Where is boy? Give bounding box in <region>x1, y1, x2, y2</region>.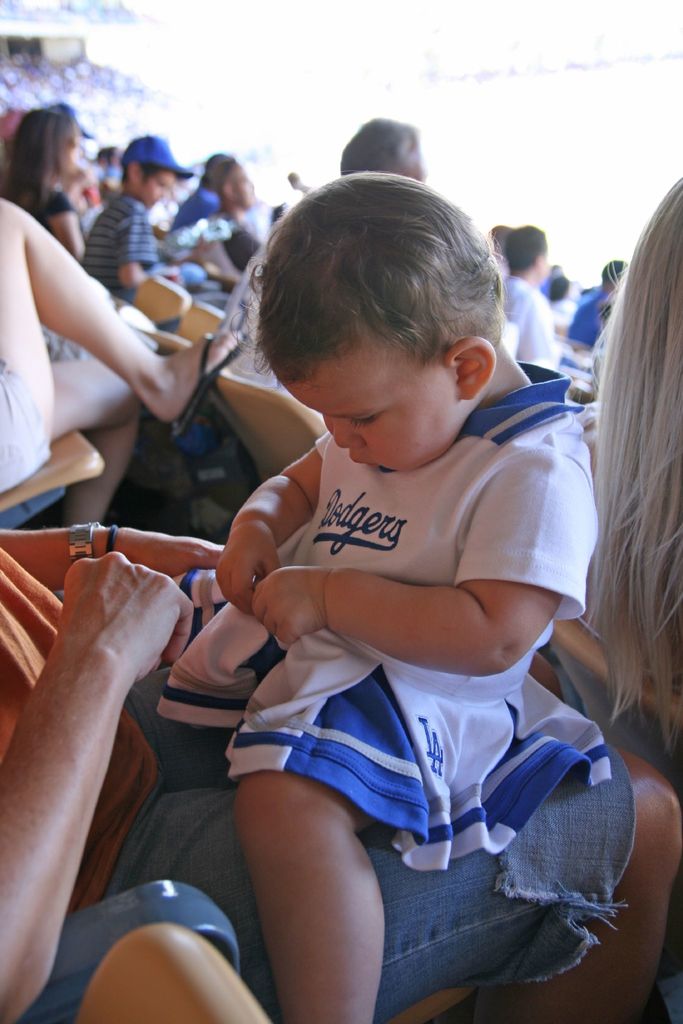
<region>148, 173, 615, 947</region>.
